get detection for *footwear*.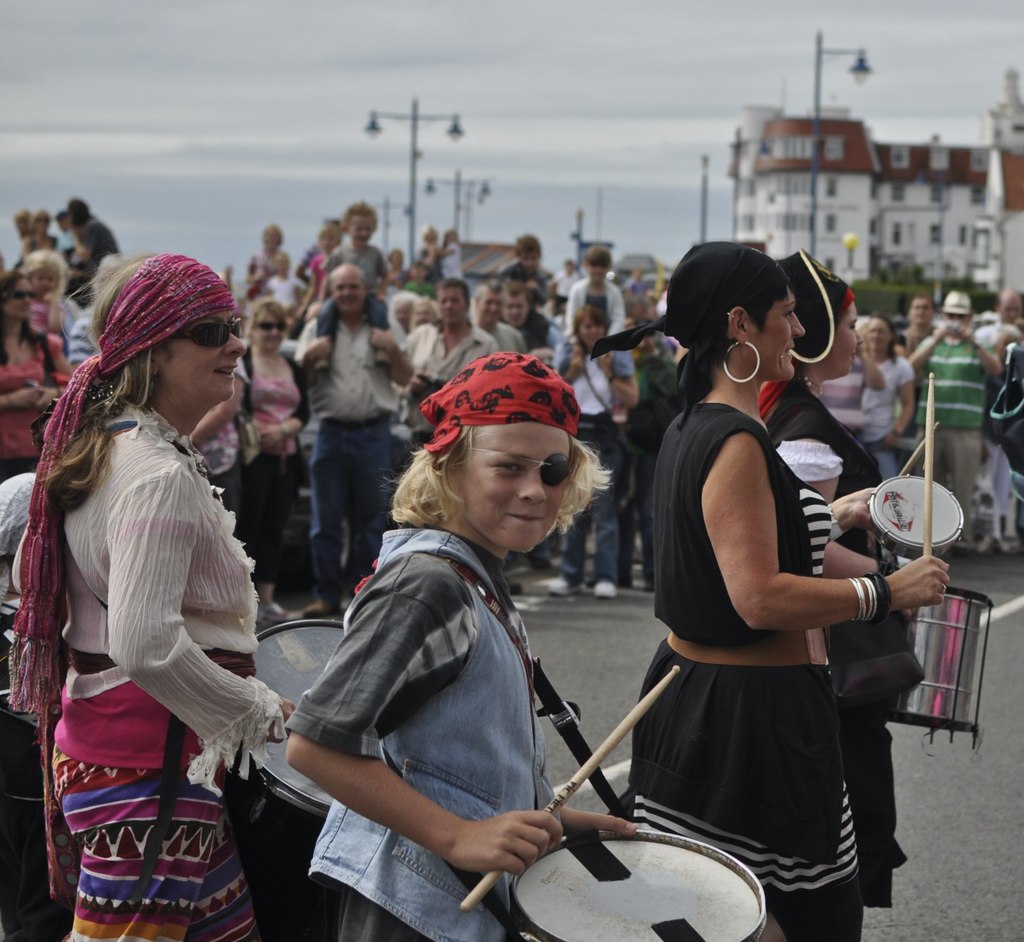
Detection: {"left": 303, "top": 600, "right": 341, "bottom": 615}.
